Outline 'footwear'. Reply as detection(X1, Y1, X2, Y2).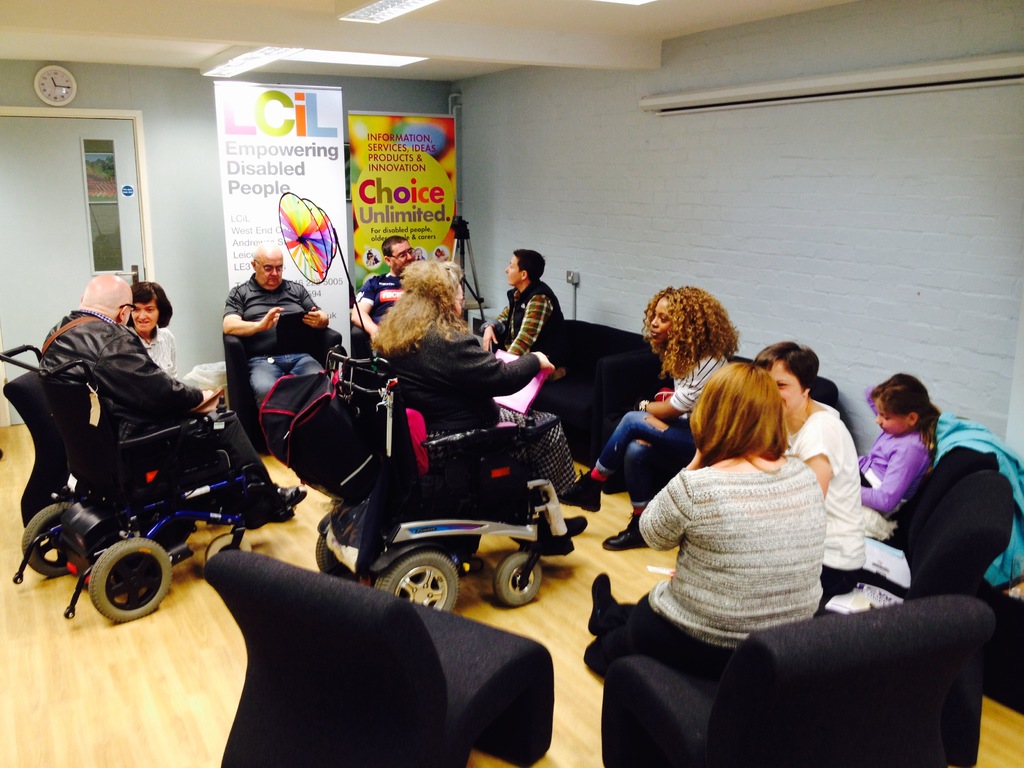
detection(556, 470, 601, 506).
